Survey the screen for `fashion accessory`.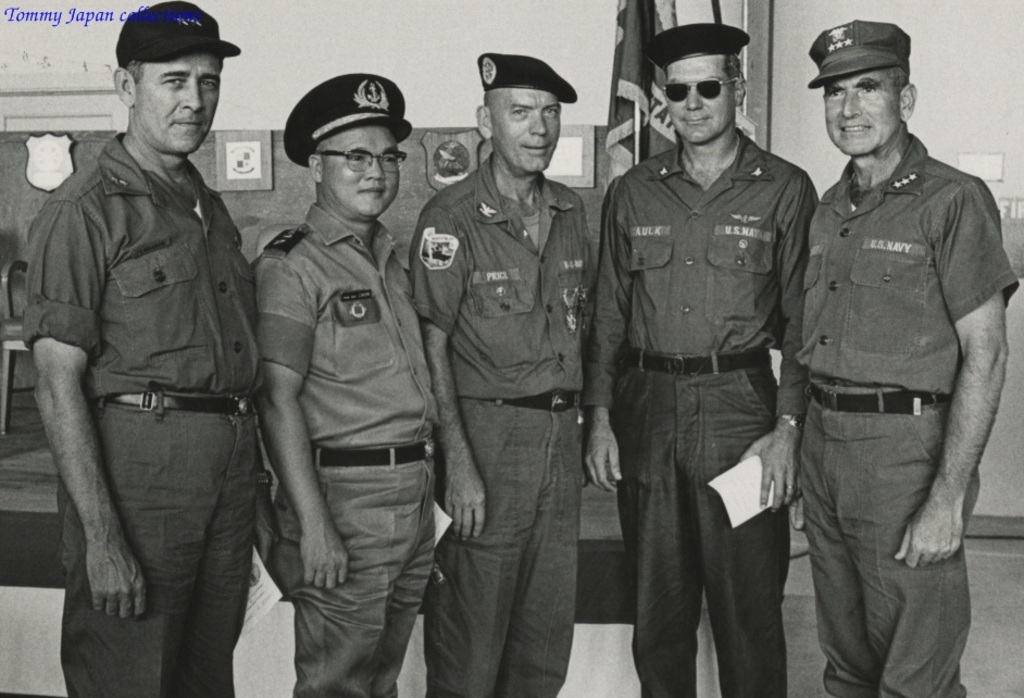
Survey found: bbox(785, 479, 794, 487).
